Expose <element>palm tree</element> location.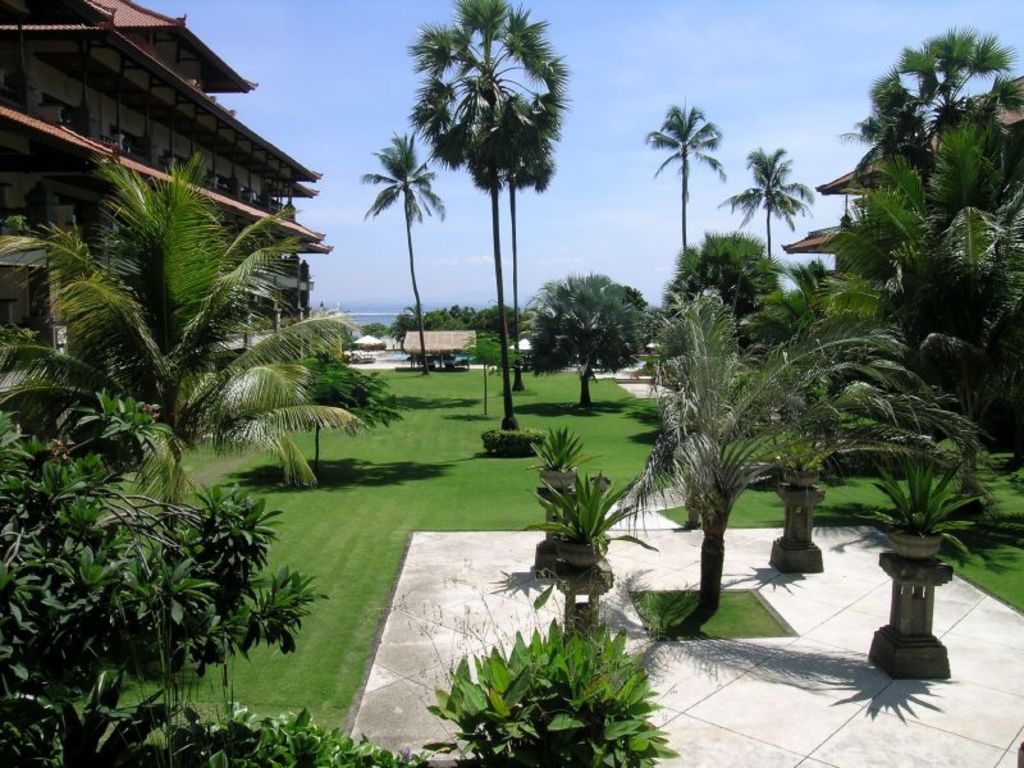
Exposed at 358:132:443:375.
